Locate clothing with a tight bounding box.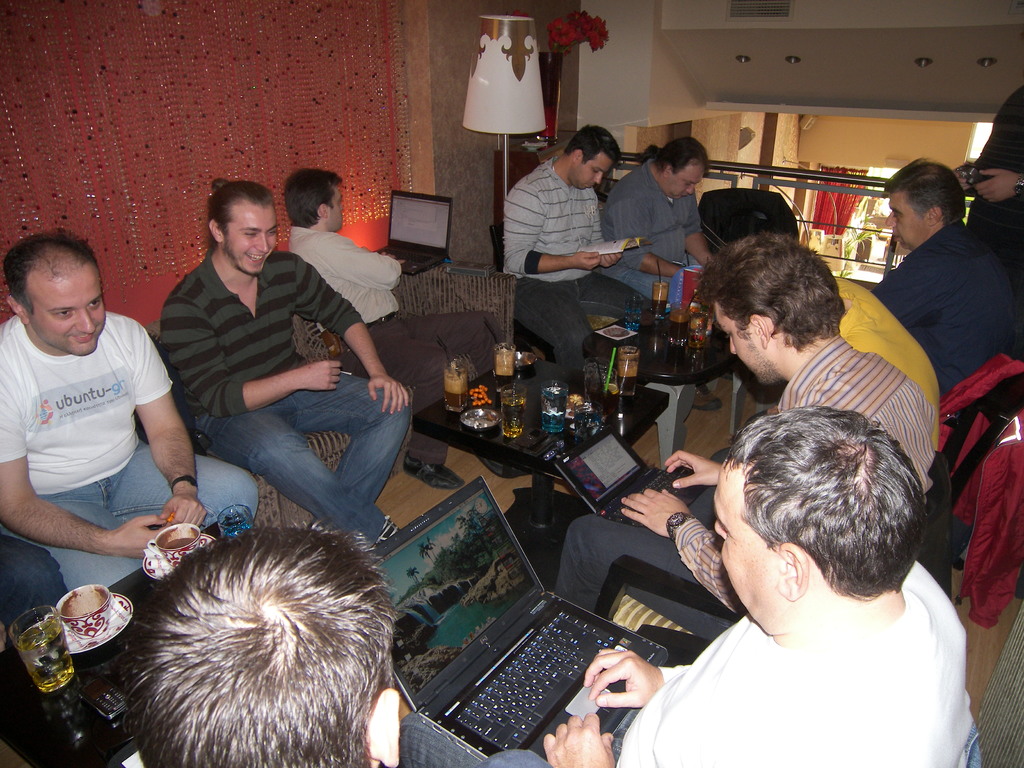
[280,223,499,463].
